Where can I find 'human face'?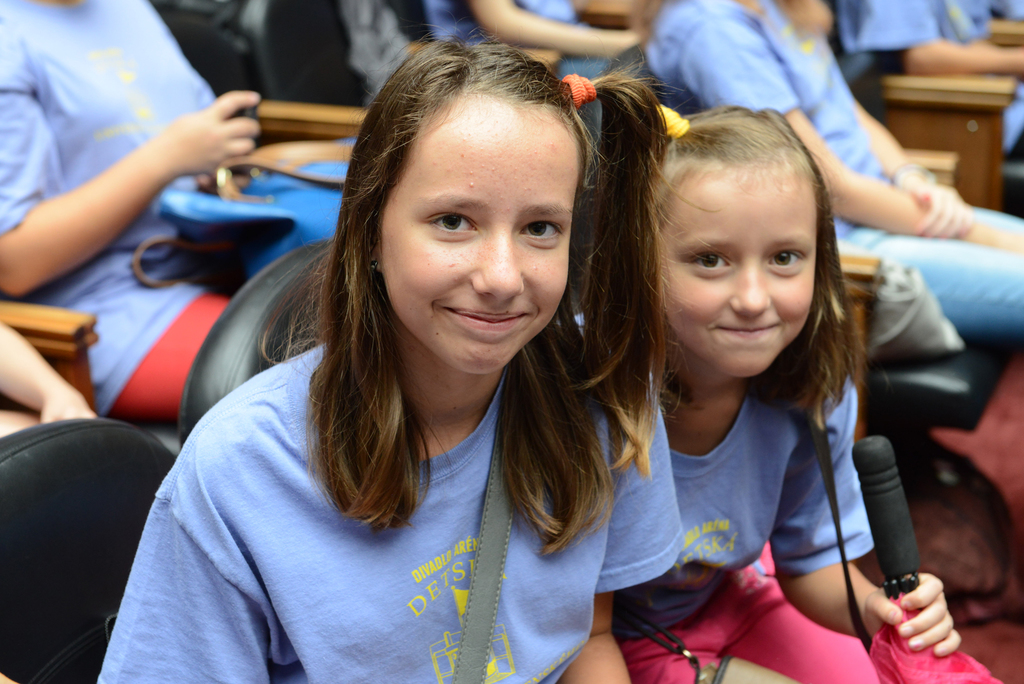
You can find it at <box>378,96,577,379</box>.
